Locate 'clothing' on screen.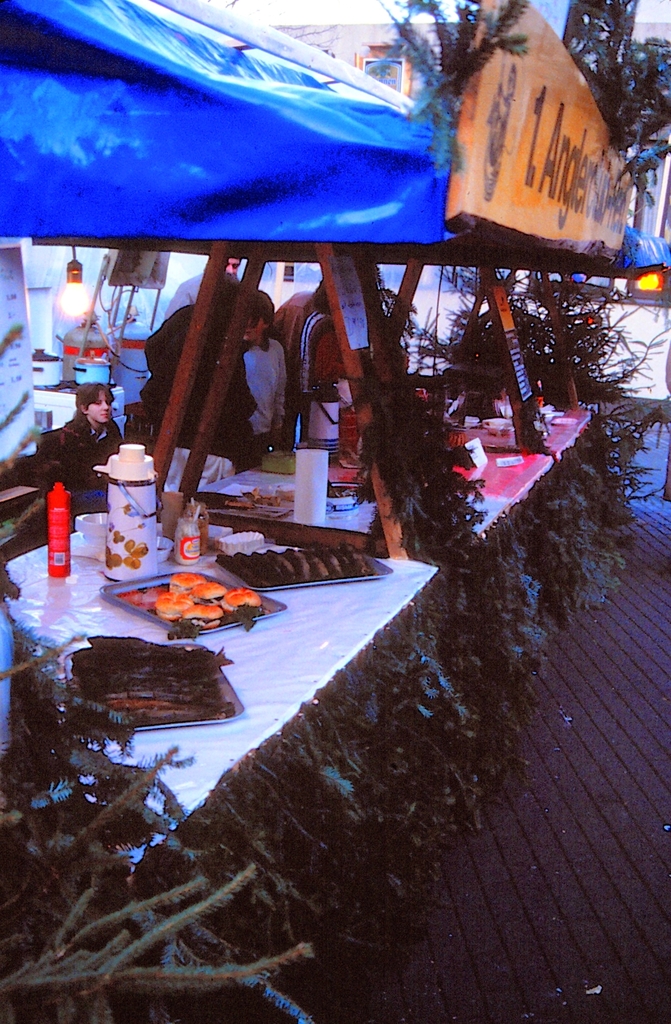
On screen at {"left": 237, "top": 340, "right": 292, "bottom": 461}.
